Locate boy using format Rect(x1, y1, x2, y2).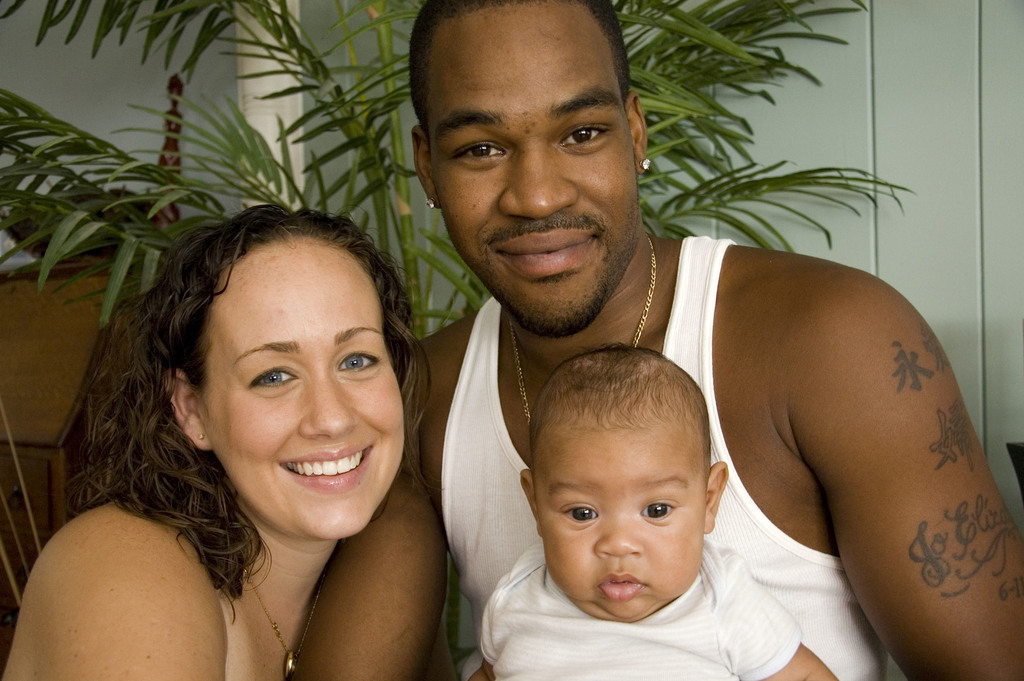
Rect(473, 344, 767, 679).
